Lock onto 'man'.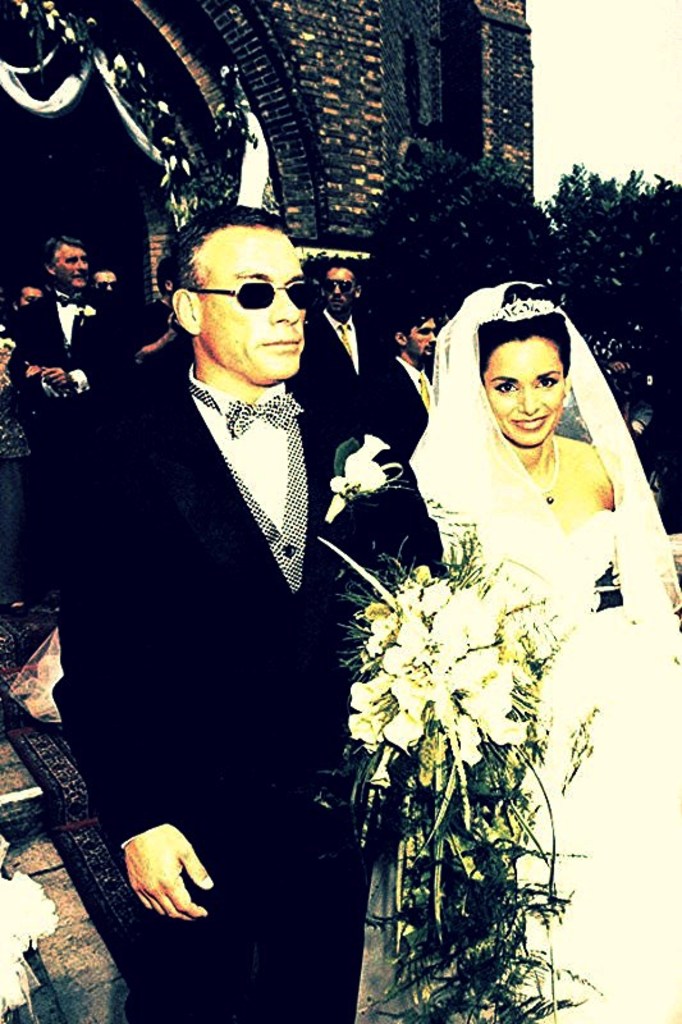
Locked: (9,282,49,320).
